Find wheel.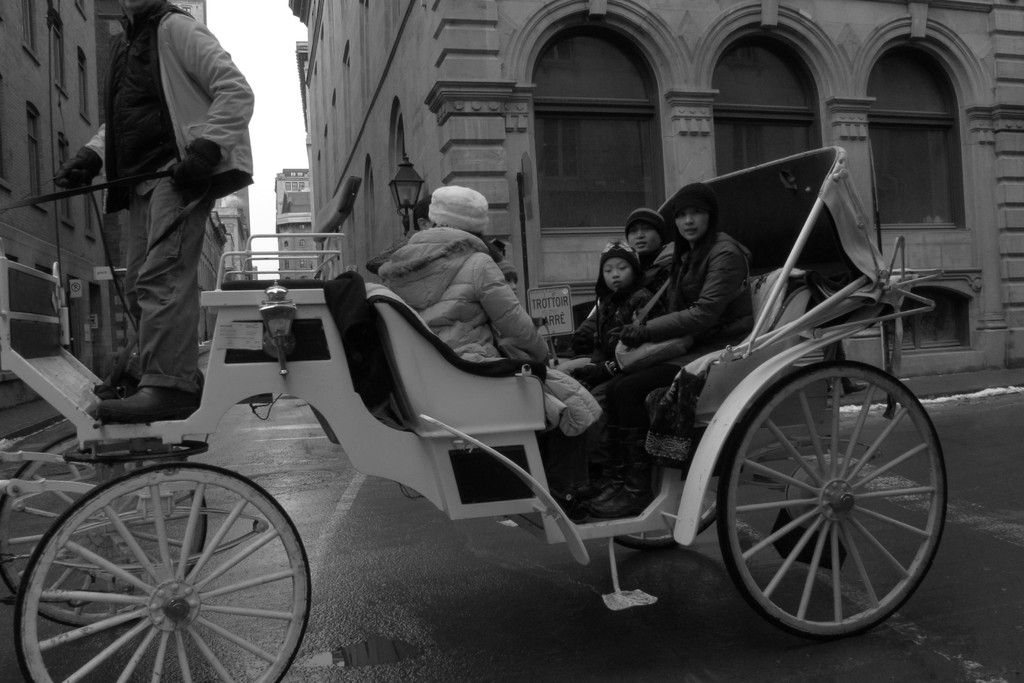
left=0, top=434, right=206, bottom=630.
